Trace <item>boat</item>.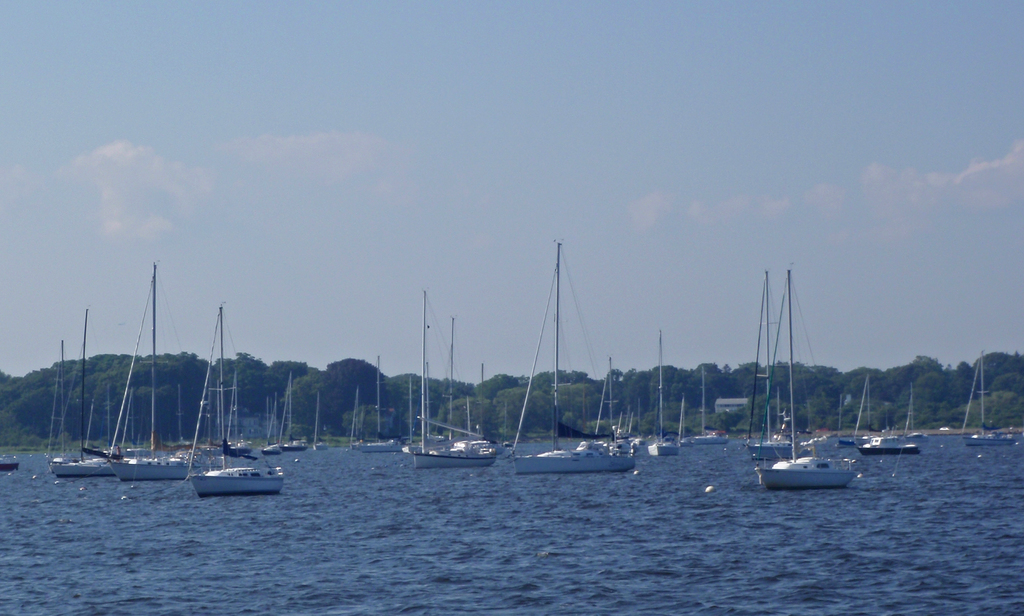
Traced to {"left": 961, "top": 353, "right": 1017, "bottom": 447}.
